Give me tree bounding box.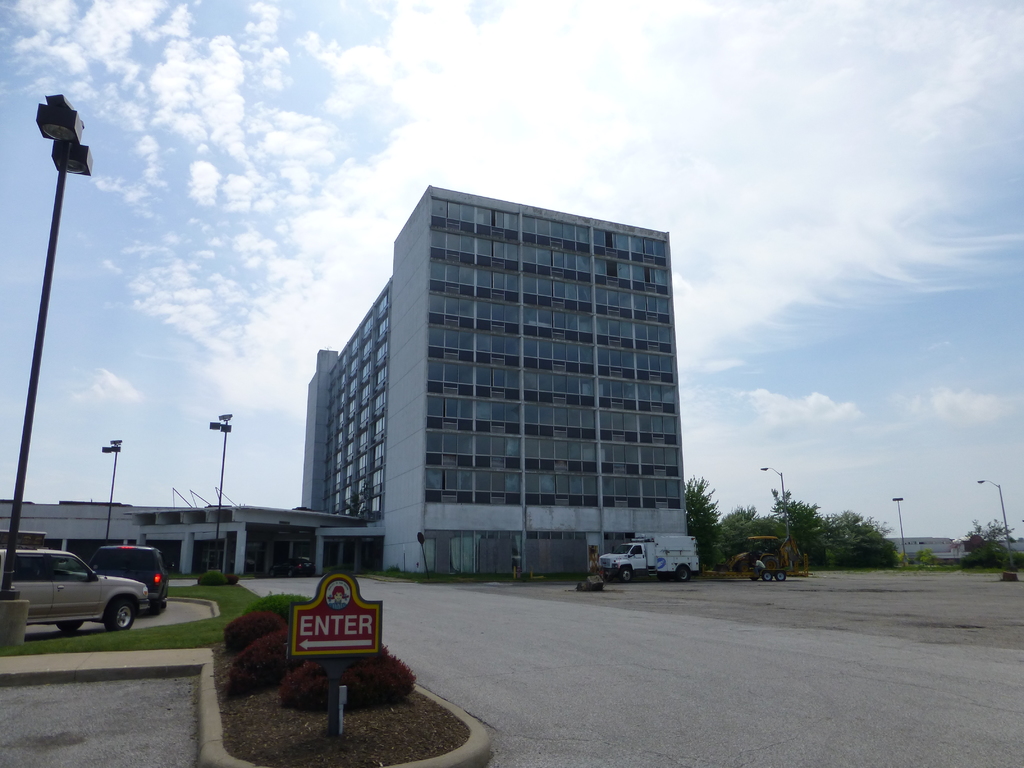
674:472:723:552.
